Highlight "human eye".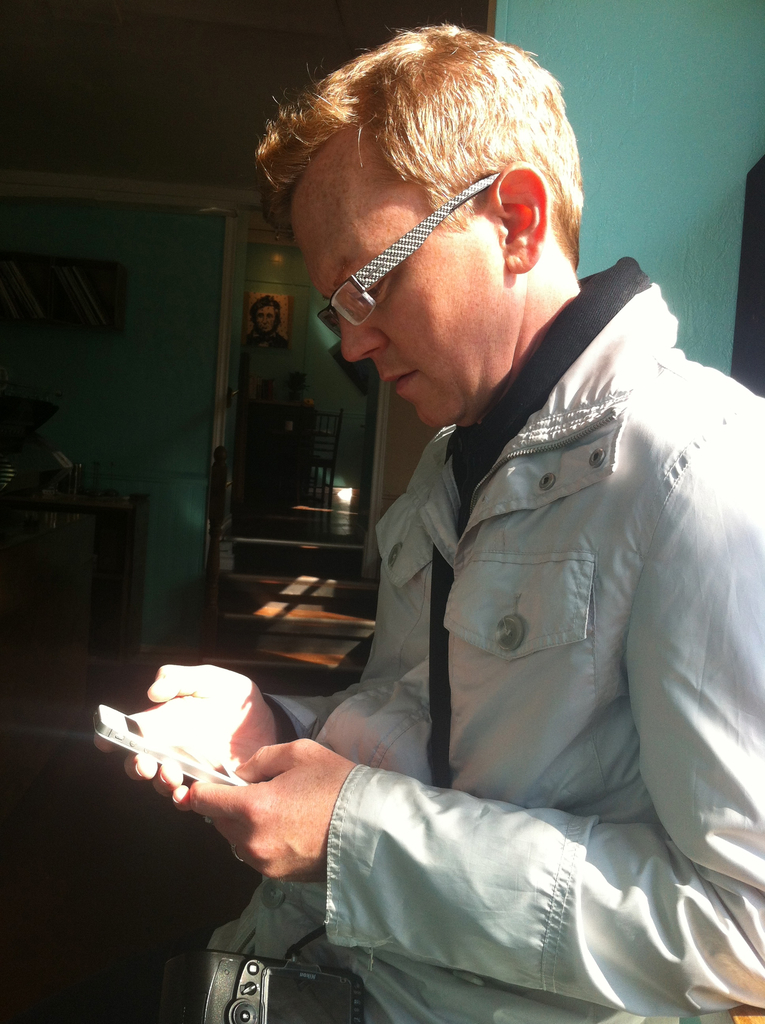
Highlighted region: [361,265,394,308].
